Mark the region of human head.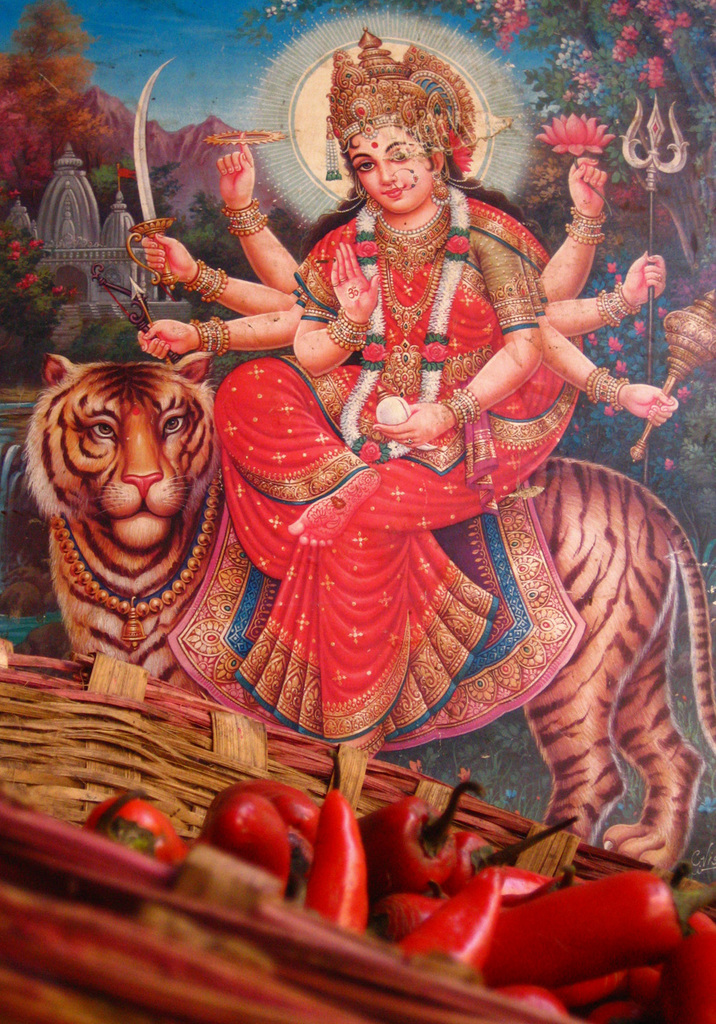
Region: left=305, top=33, right=550, bottom=250.
